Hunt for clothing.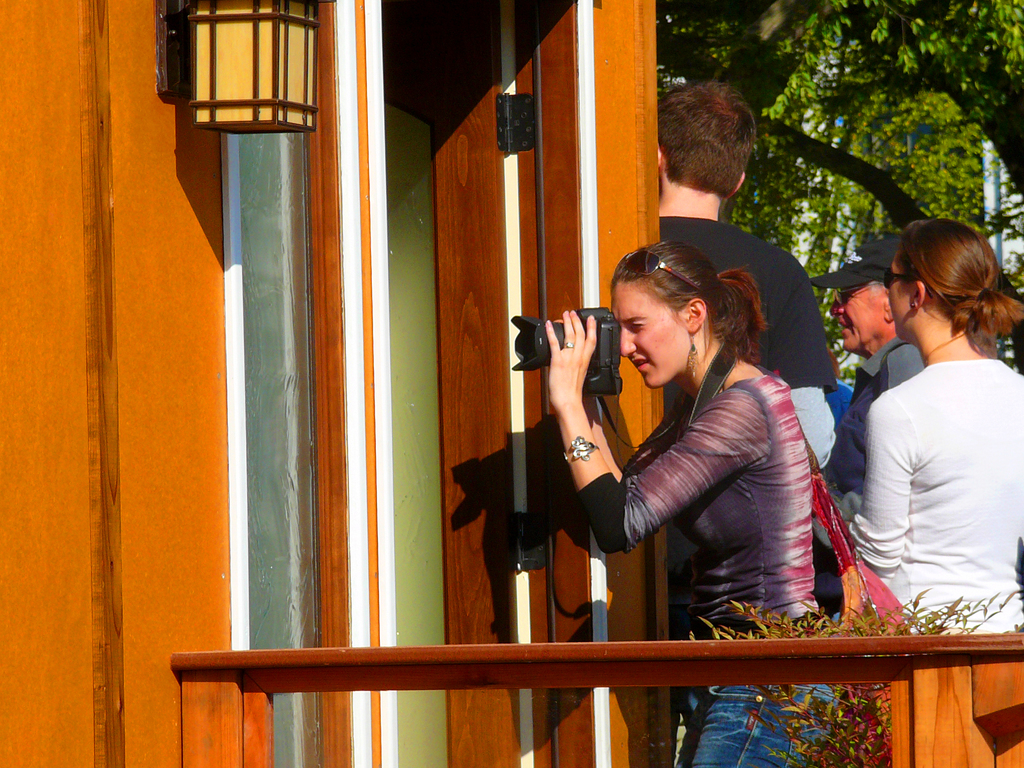
Hunted down at 823/381/850/429.
